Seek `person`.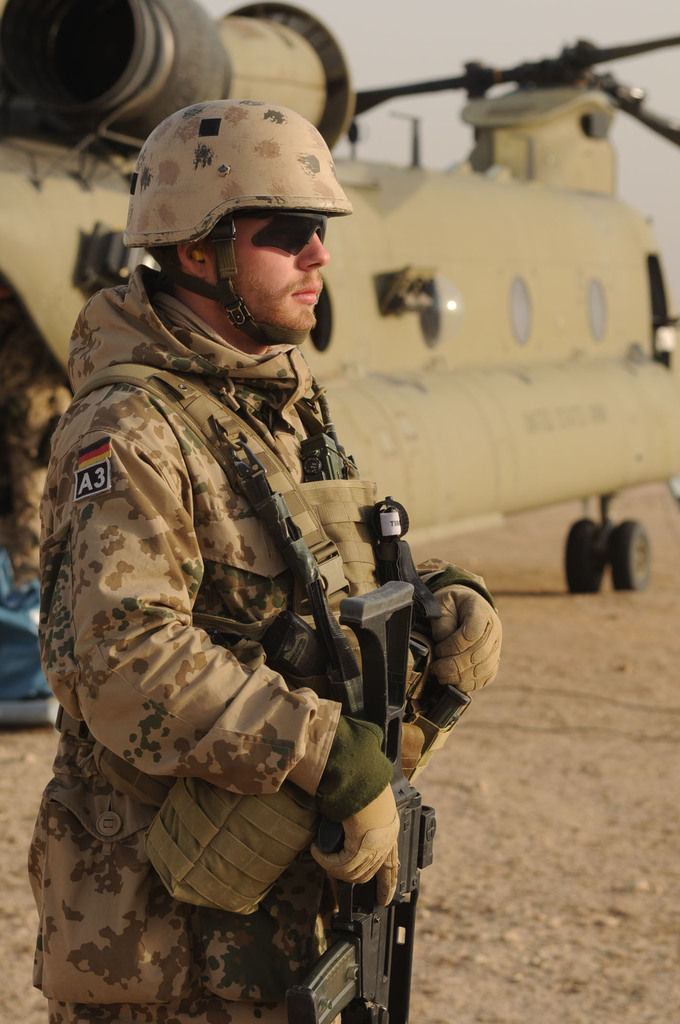
0/330/76/588.
